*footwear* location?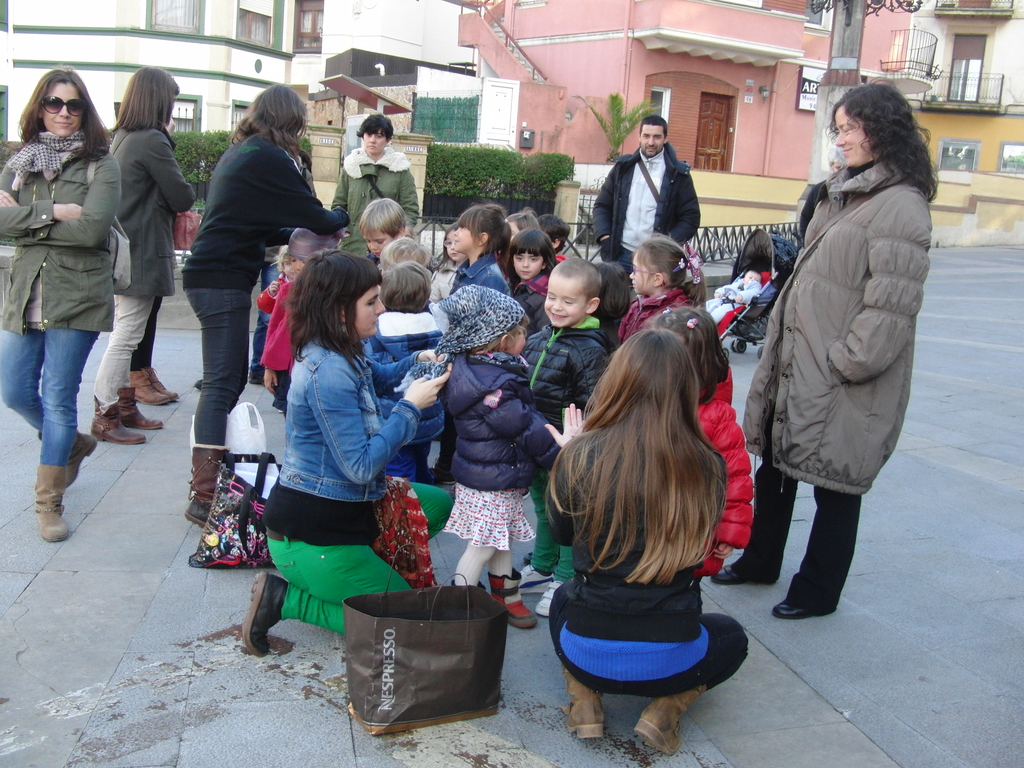
locate(272, 401, 287, 413)
